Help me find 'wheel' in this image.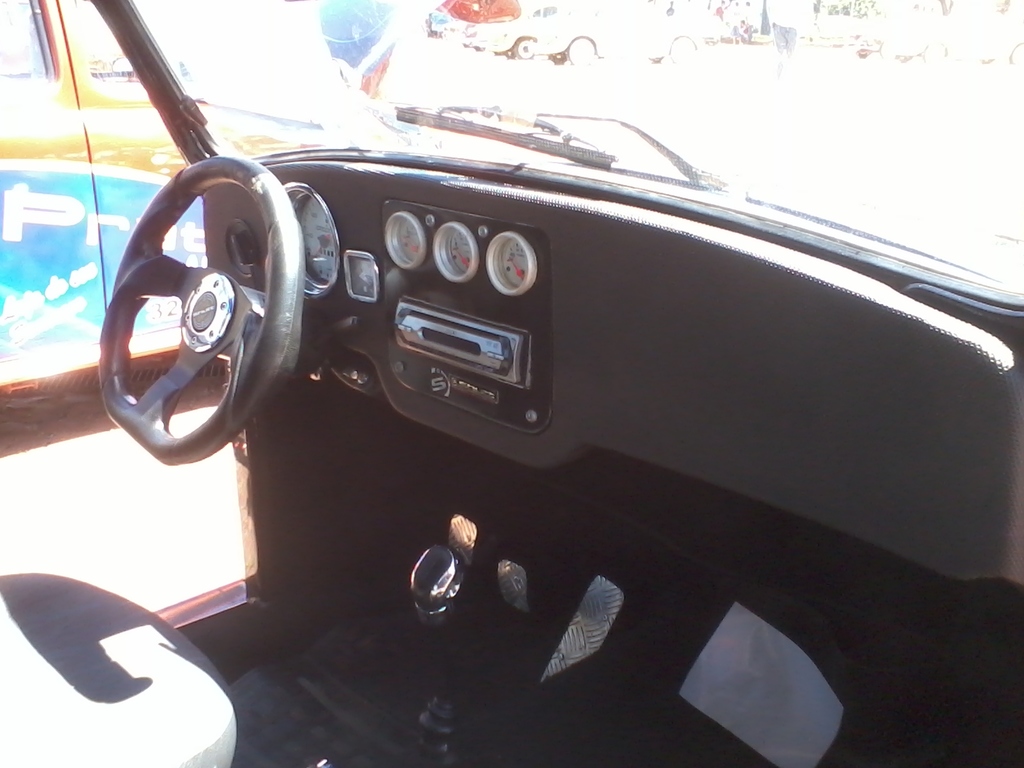
Found it: (x1=567, y1=35, x2=595, y2=68).
